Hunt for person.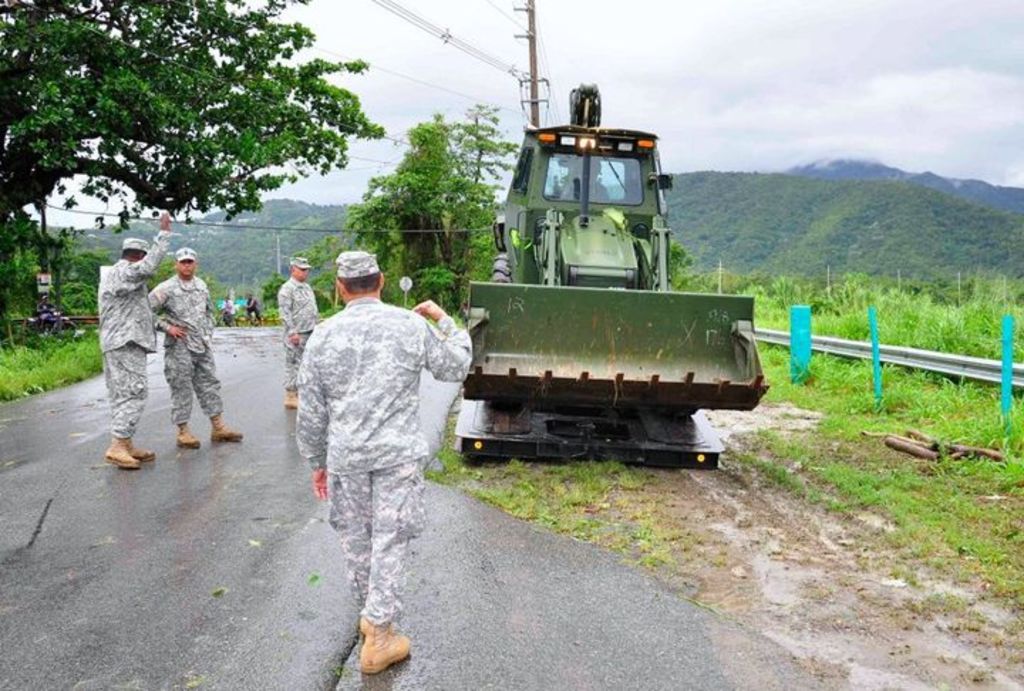
Hunted down at pyautogui.locateOnScreen(148, 249, 250, 449).
